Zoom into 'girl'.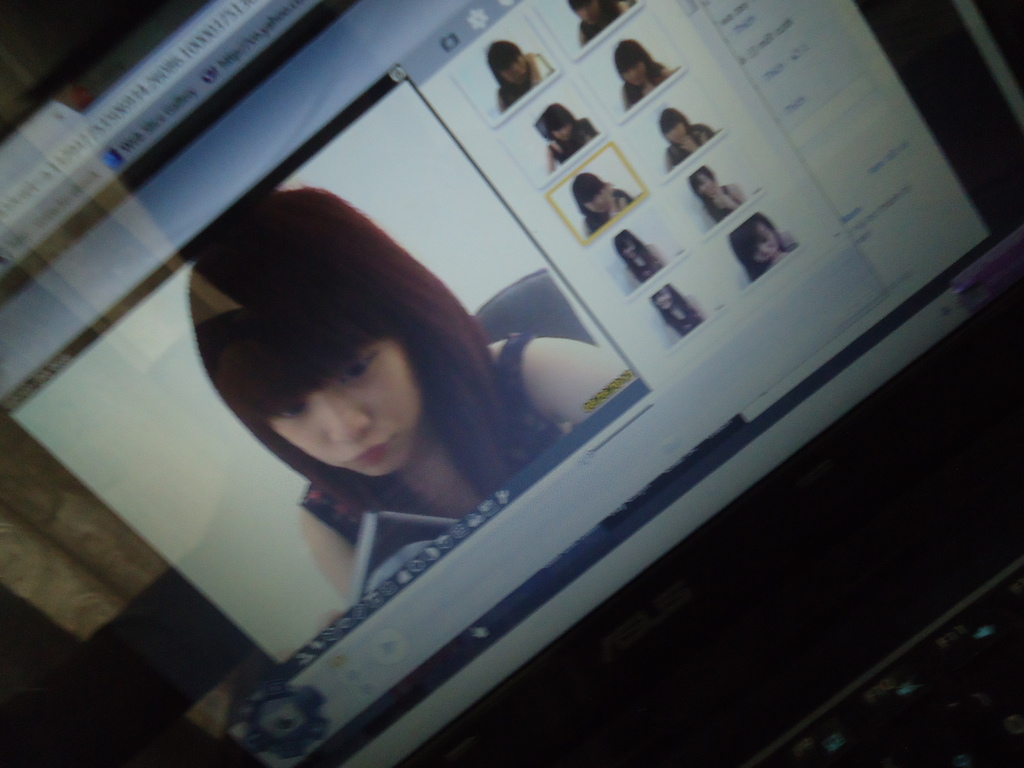
Zoom target: x1=571 y1=172 x2=632 y2=235.
